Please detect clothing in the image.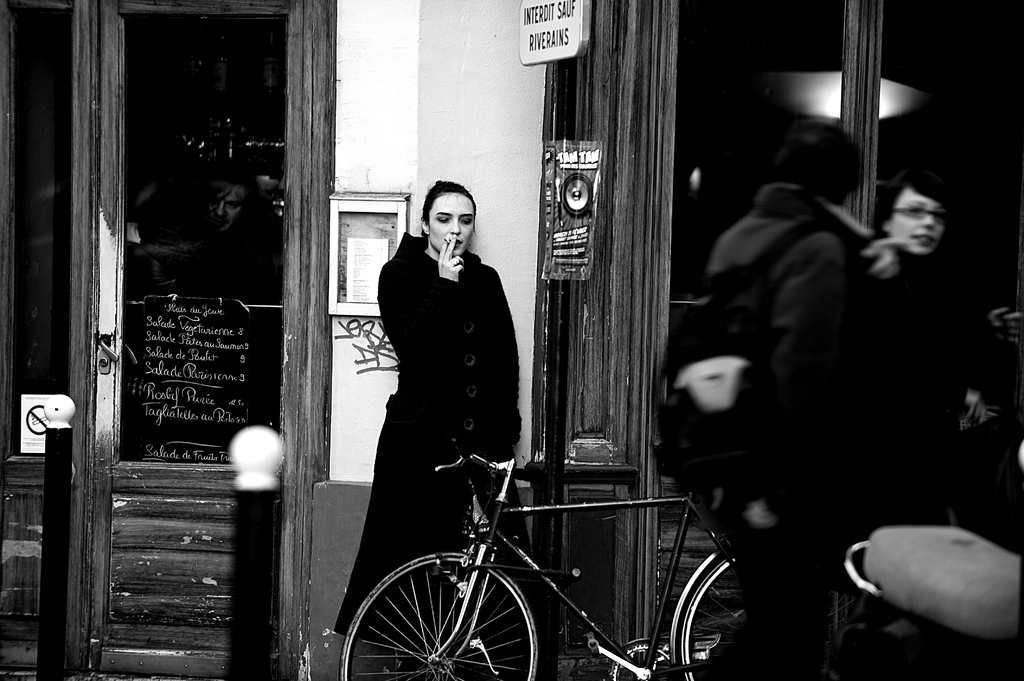
BBox(339, 169, 538, 600).
